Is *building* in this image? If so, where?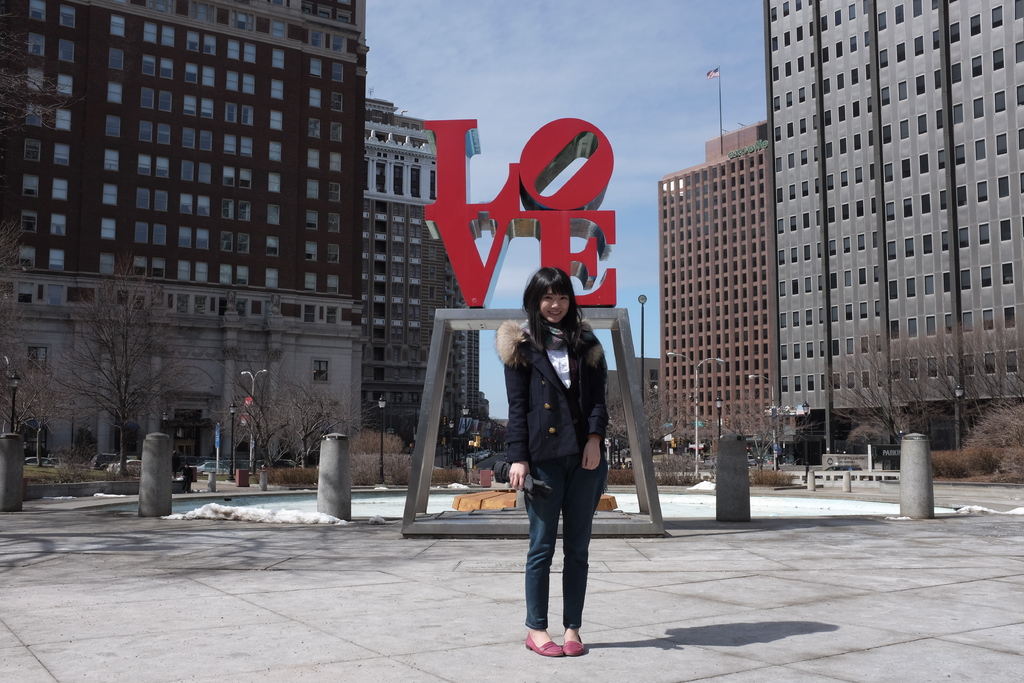
Yes, at bbox=[366, 86, 463, 439].
